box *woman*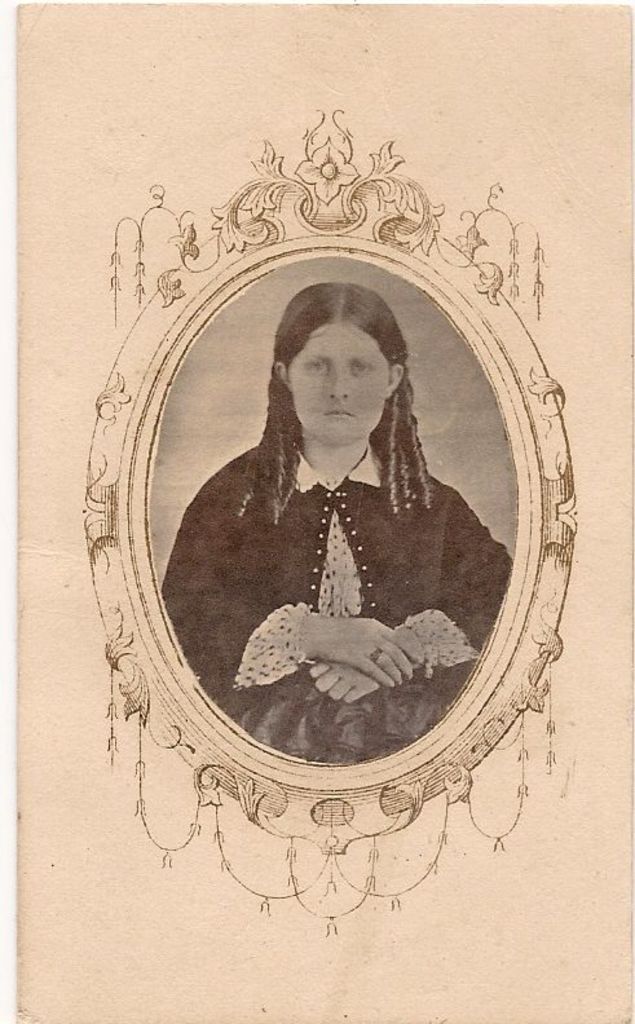
box(159, 260, 511, 745)
